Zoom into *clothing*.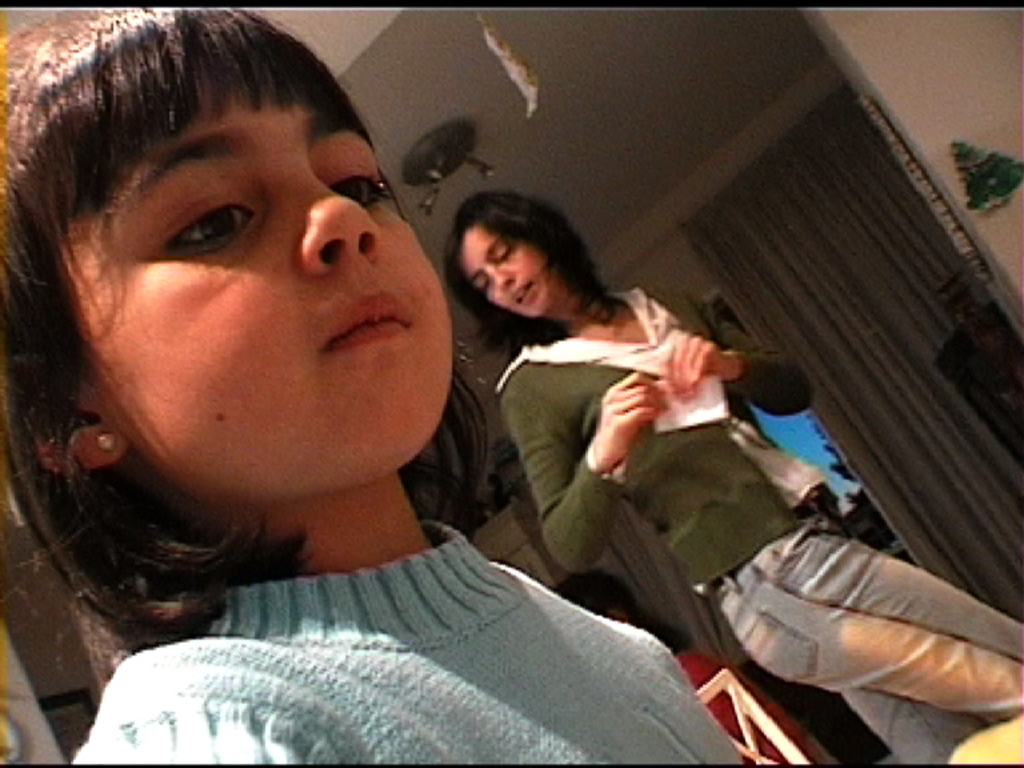
Zoom target: 55, 456, 799, 748.
